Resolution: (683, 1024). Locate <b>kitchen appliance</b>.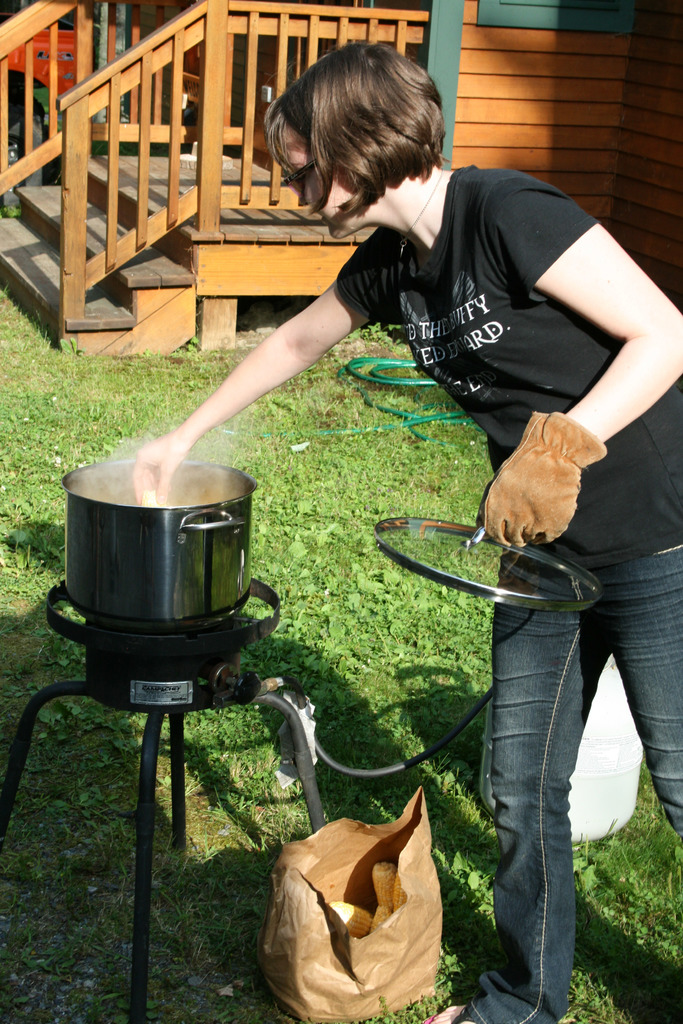
{"left": 0, "top": 579, "right": 322, "bottom": 1018}.
